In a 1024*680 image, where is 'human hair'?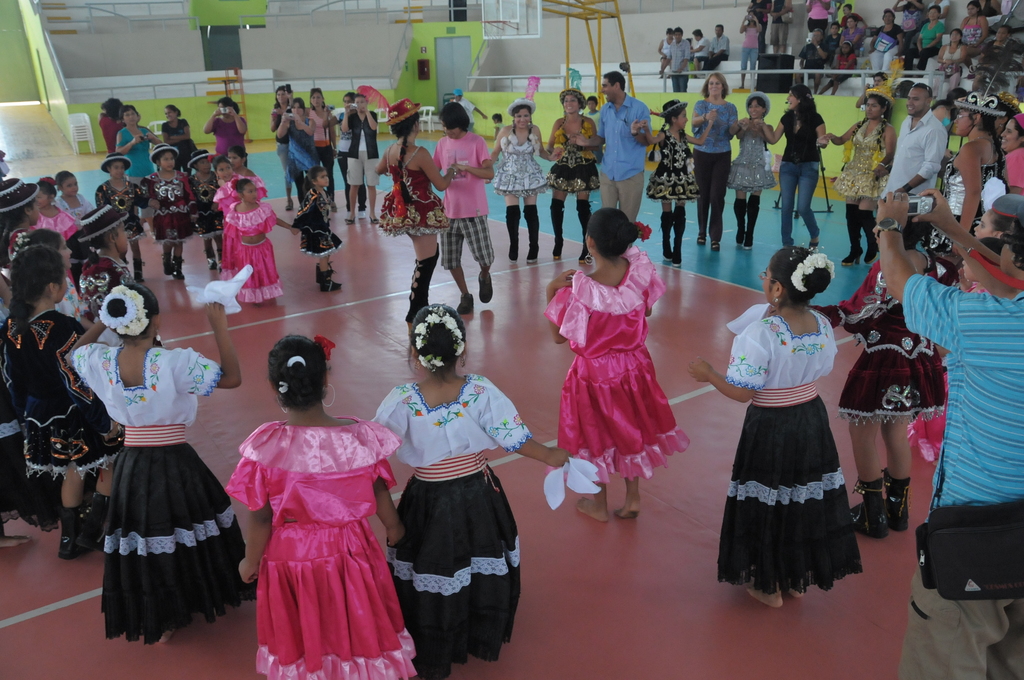
BBox(694, 28, 702, 37).
